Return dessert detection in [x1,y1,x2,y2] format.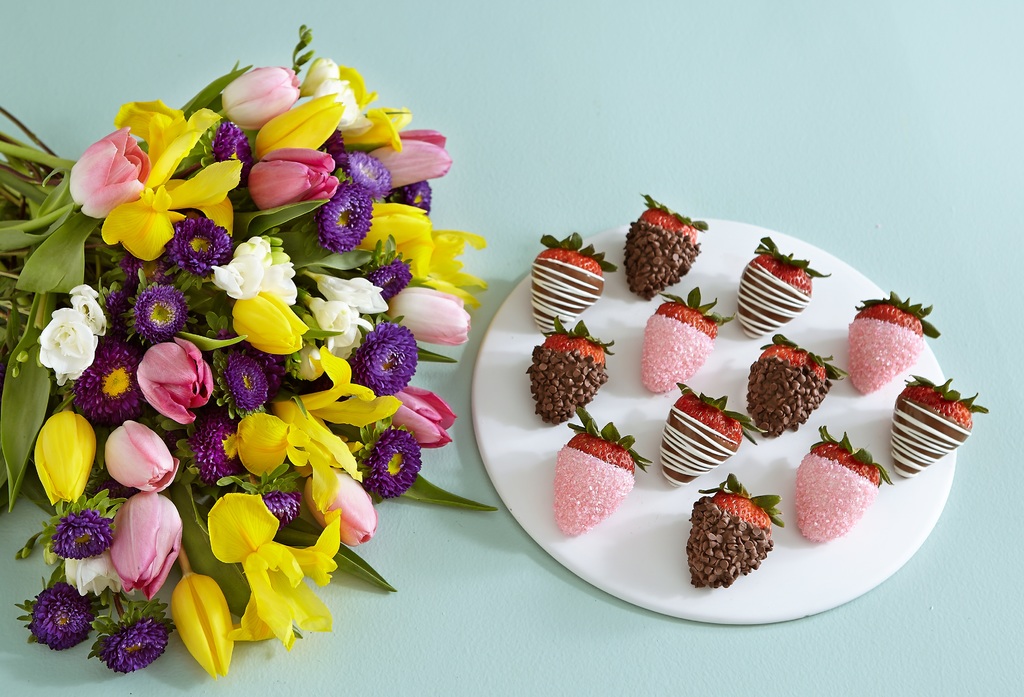
[804,427,891,543].
